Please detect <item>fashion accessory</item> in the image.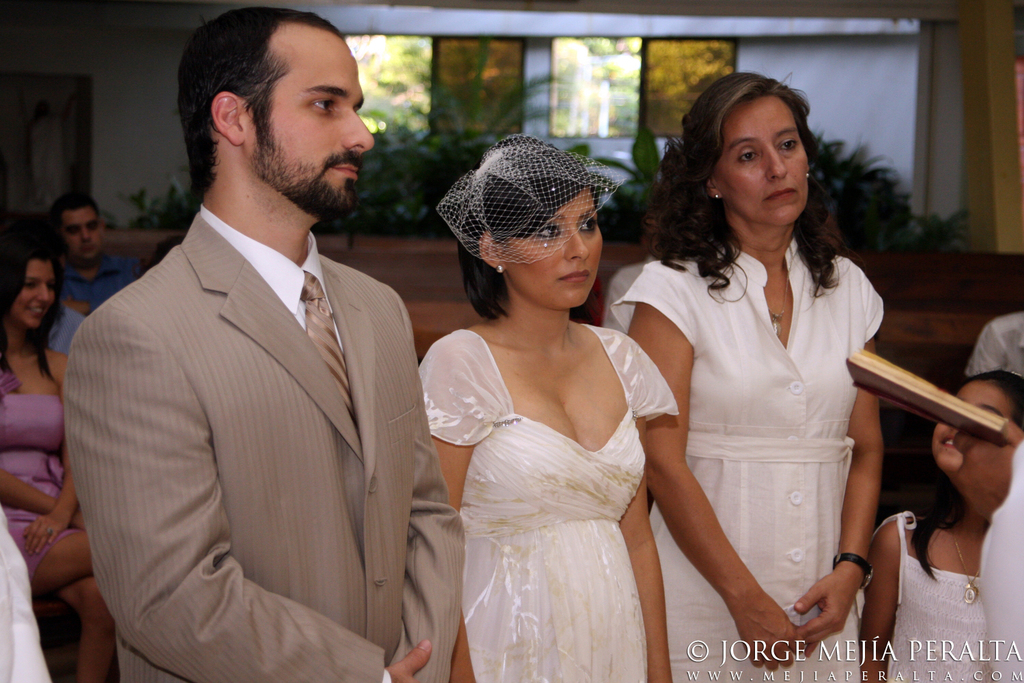
box(807, 176, 810, 179).
